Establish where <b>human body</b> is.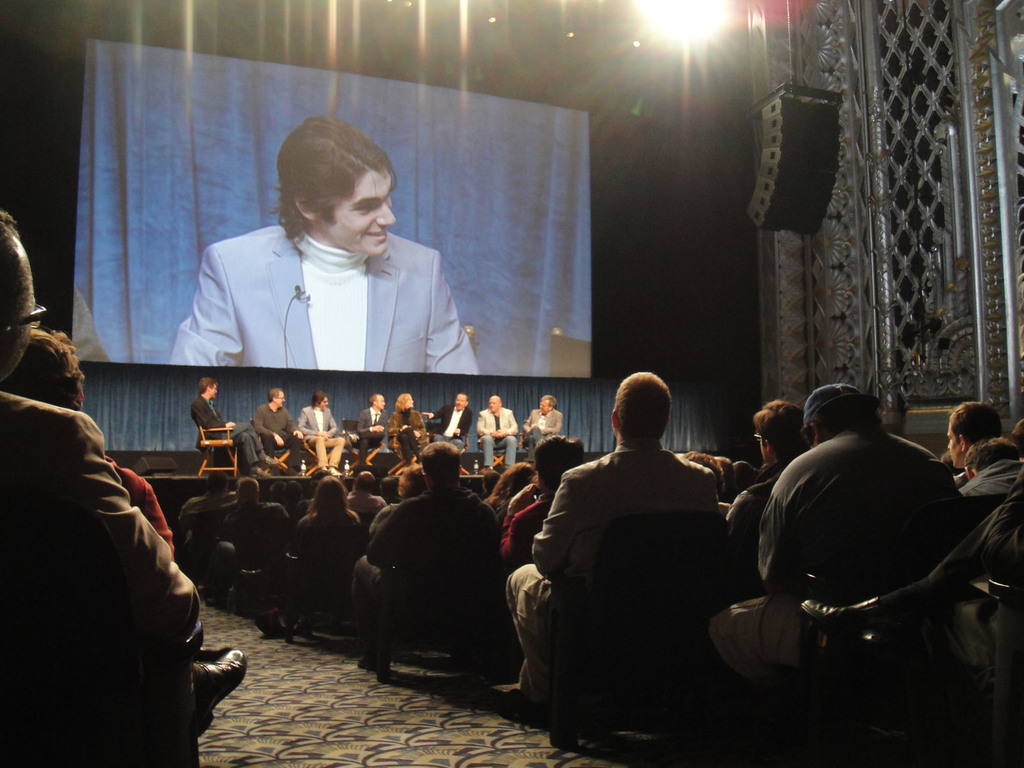
Established at [left=524, top=396, right=565, bottom=460].
